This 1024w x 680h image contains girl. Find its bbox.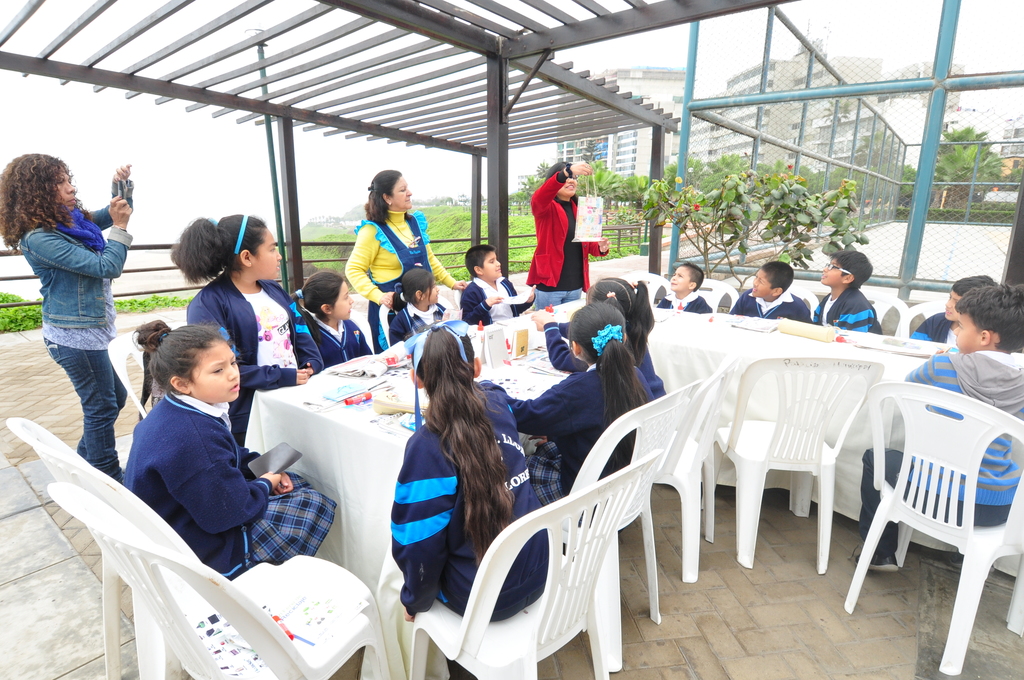
291 273 378 371.
